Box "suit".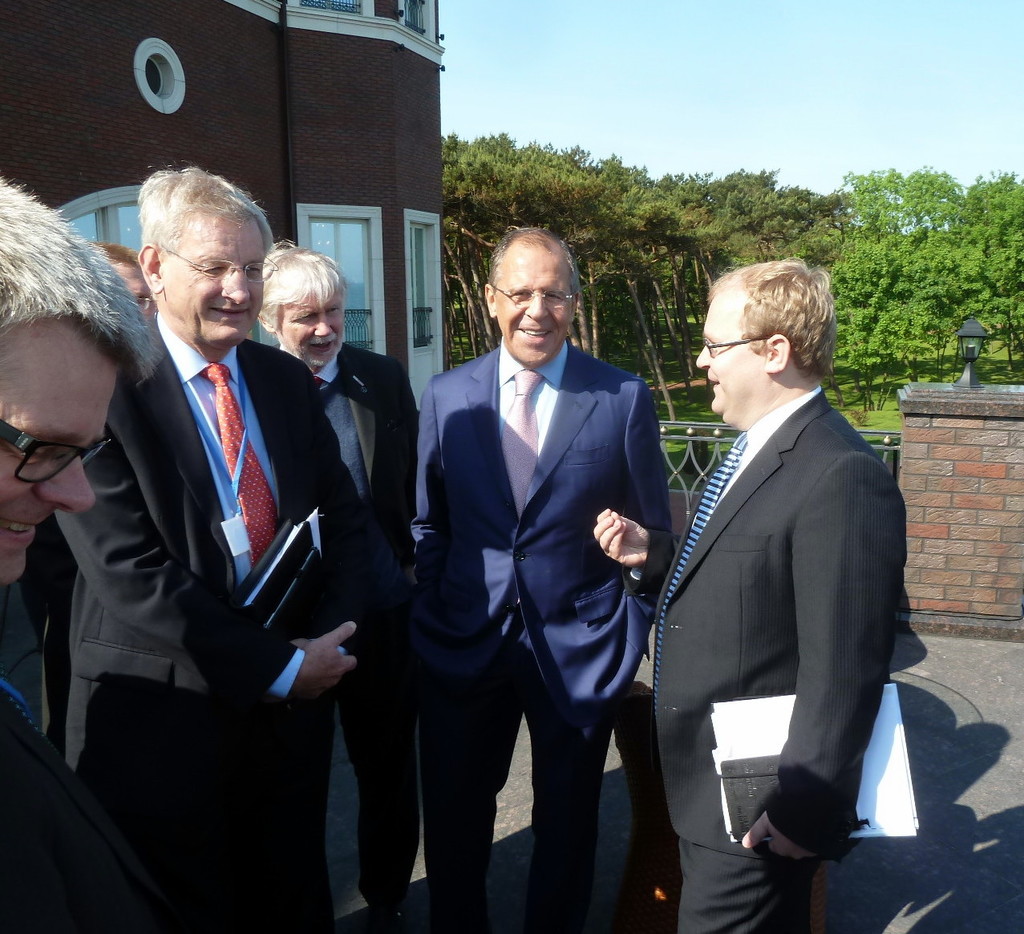
{"left": 651, "top": 387, "right": 908, "bottom": 933}.
